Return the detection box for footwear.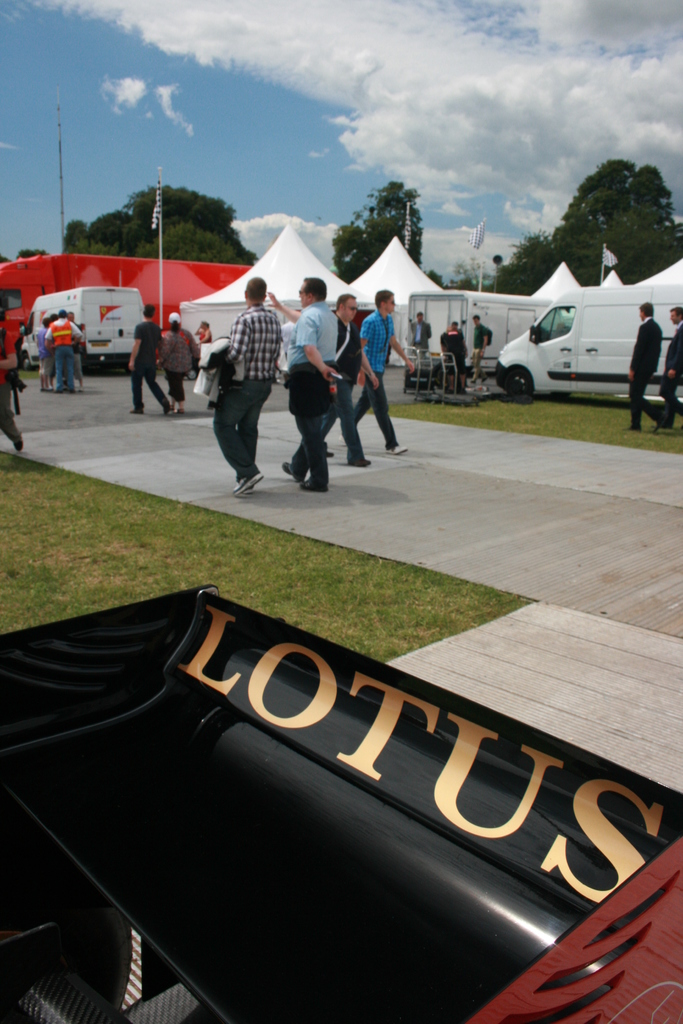
(x1=160, y1=407, x2=174, y2=421).
